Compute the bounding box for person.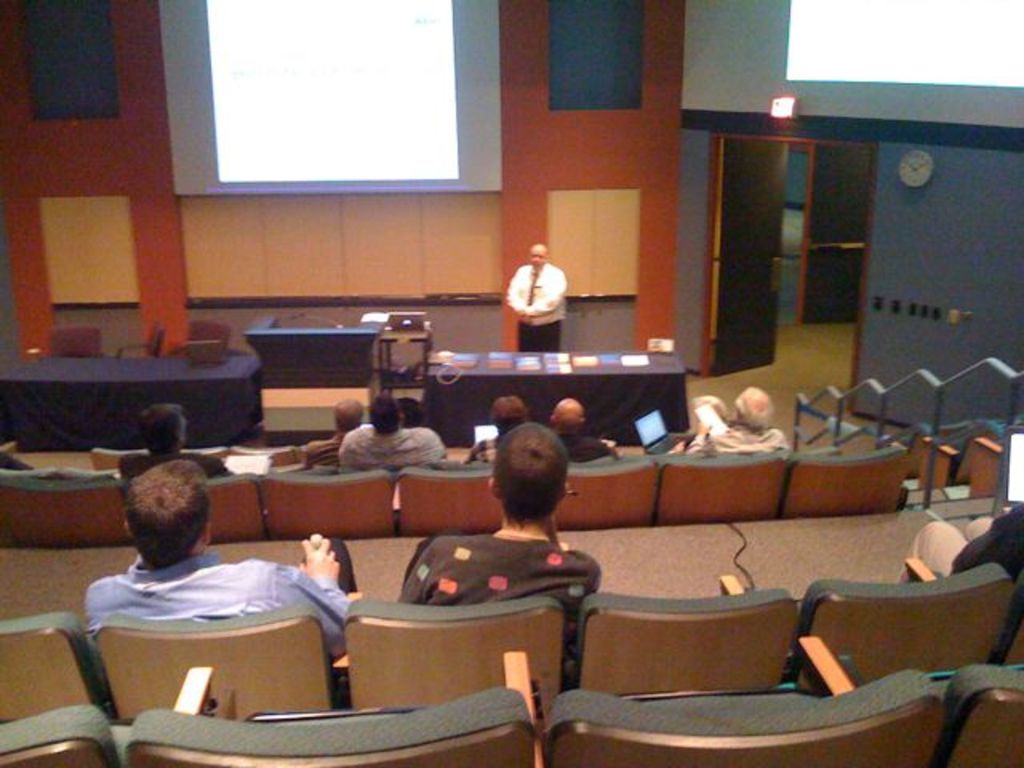
{"x1": 464, "y1": 392, "x2": 522, "y2": 464}.
